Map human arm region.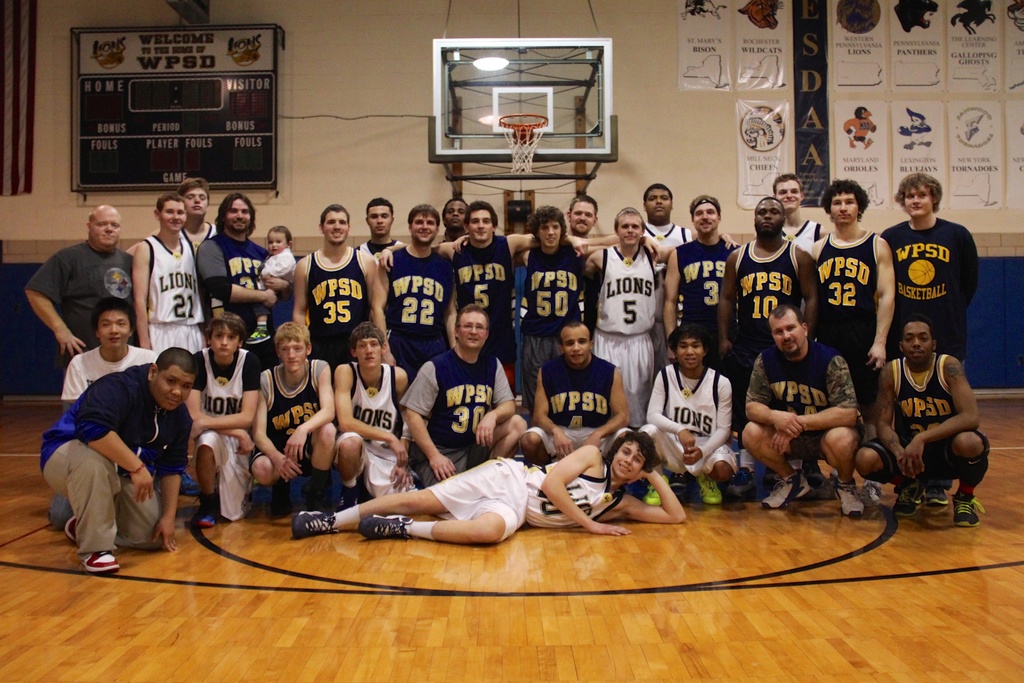
Mapped to Rect(446, 231, 470, 248).
